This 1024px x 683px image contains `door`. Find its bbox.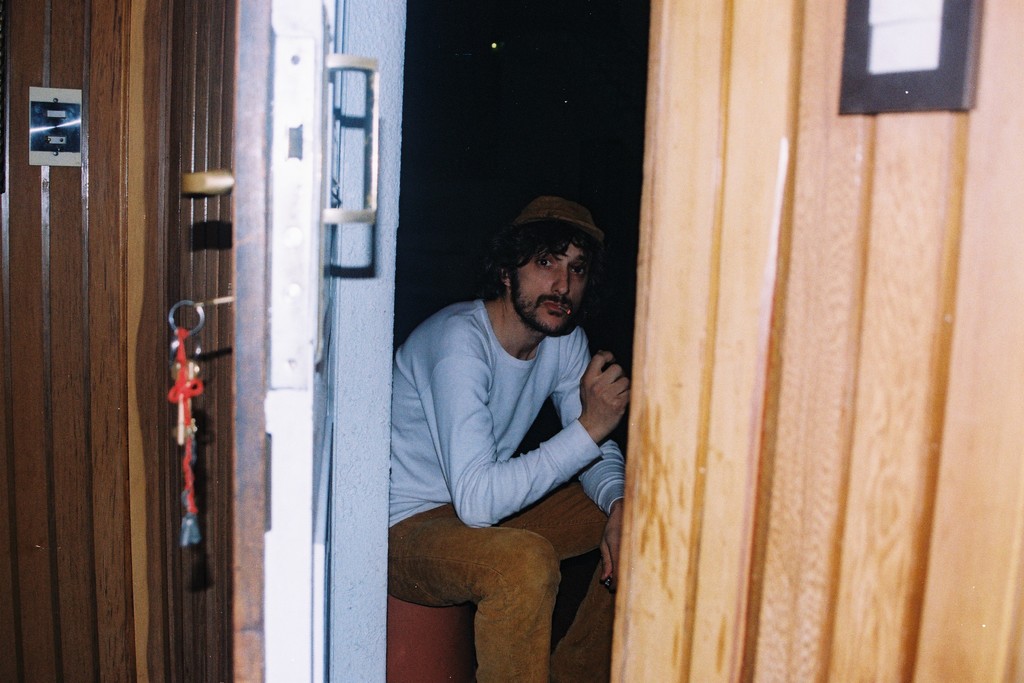
177, 0, 384, 682.
